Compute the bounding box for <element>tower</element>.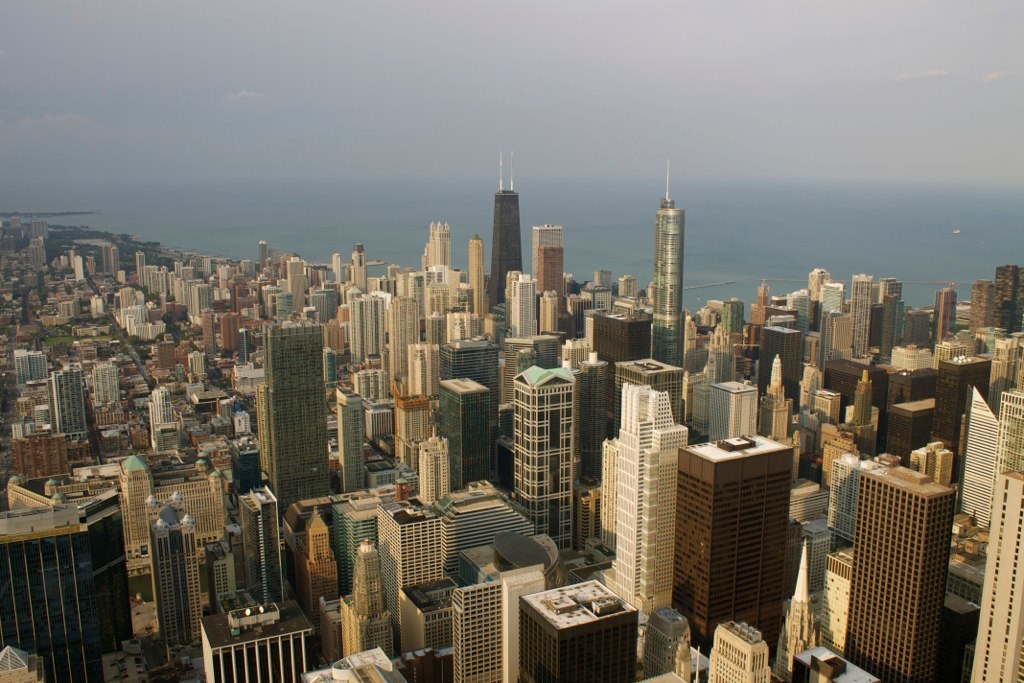
crop(55, 359, 95, 448).
